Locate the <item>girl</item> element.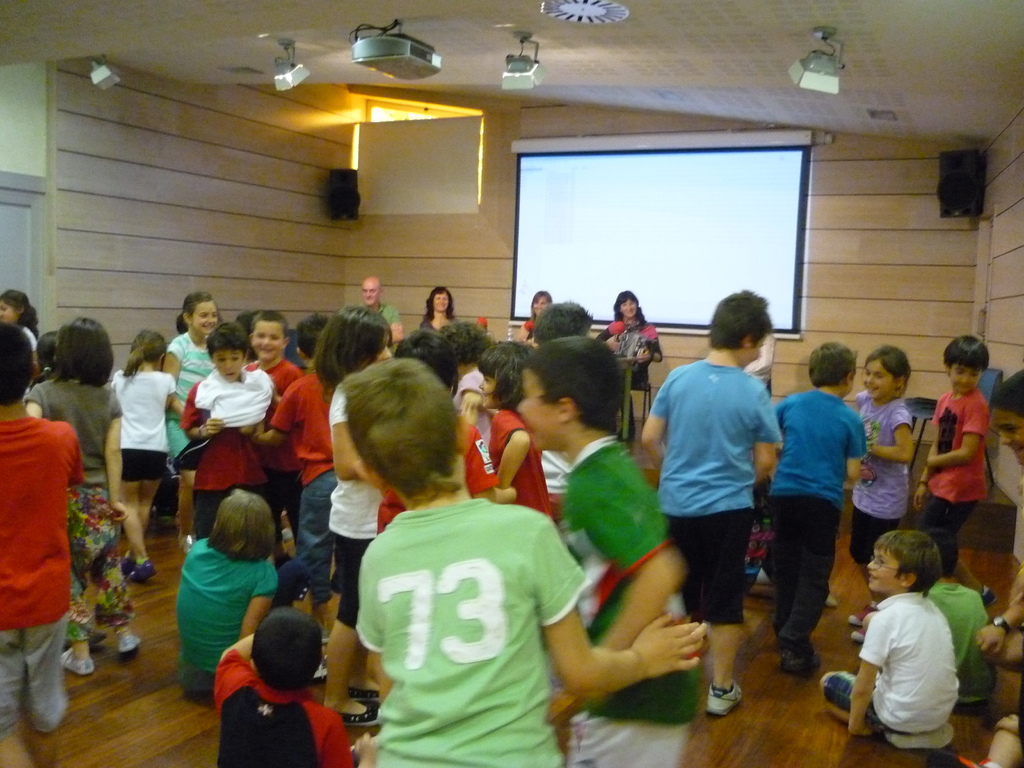
Element bbox: <bbox>161, 290, 221, 497</bbox>.
